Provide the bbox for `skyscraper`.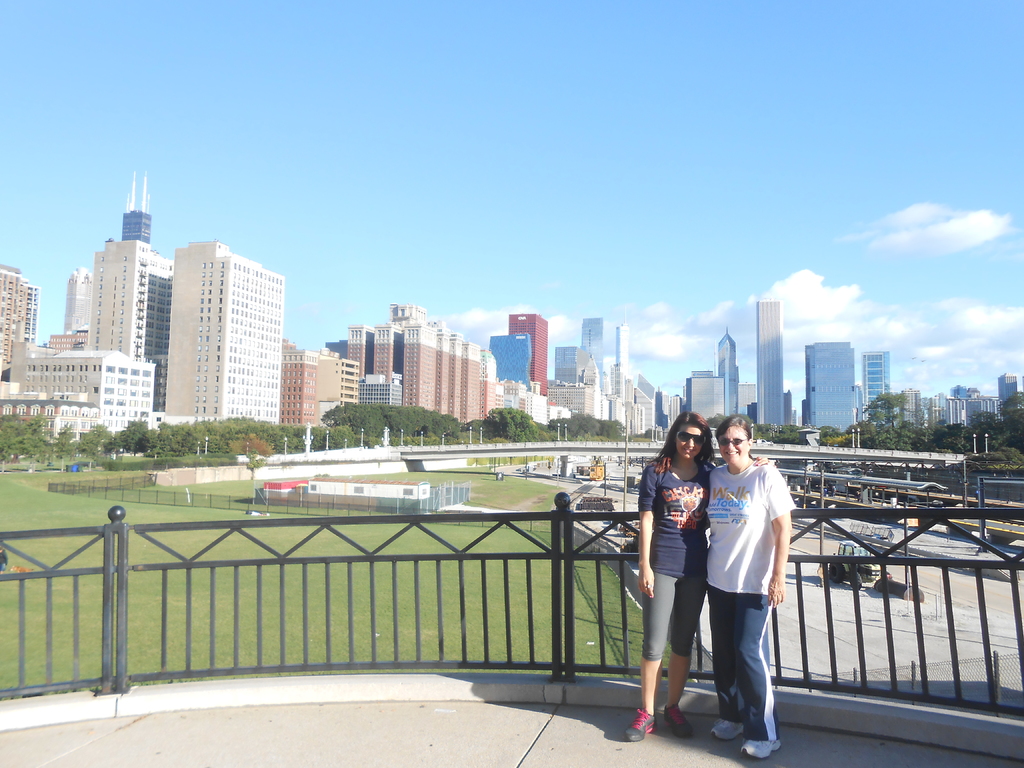
<box>747,301,798,440</box>.
